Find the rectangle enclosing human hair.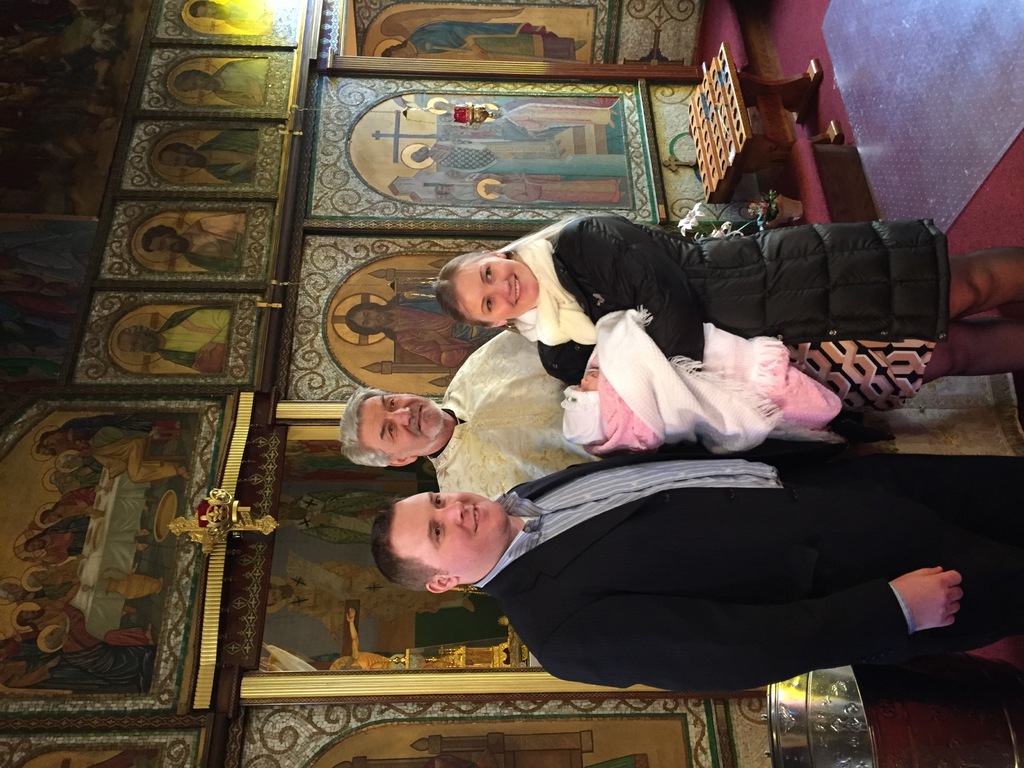
box(157, 142, 198, 164).
